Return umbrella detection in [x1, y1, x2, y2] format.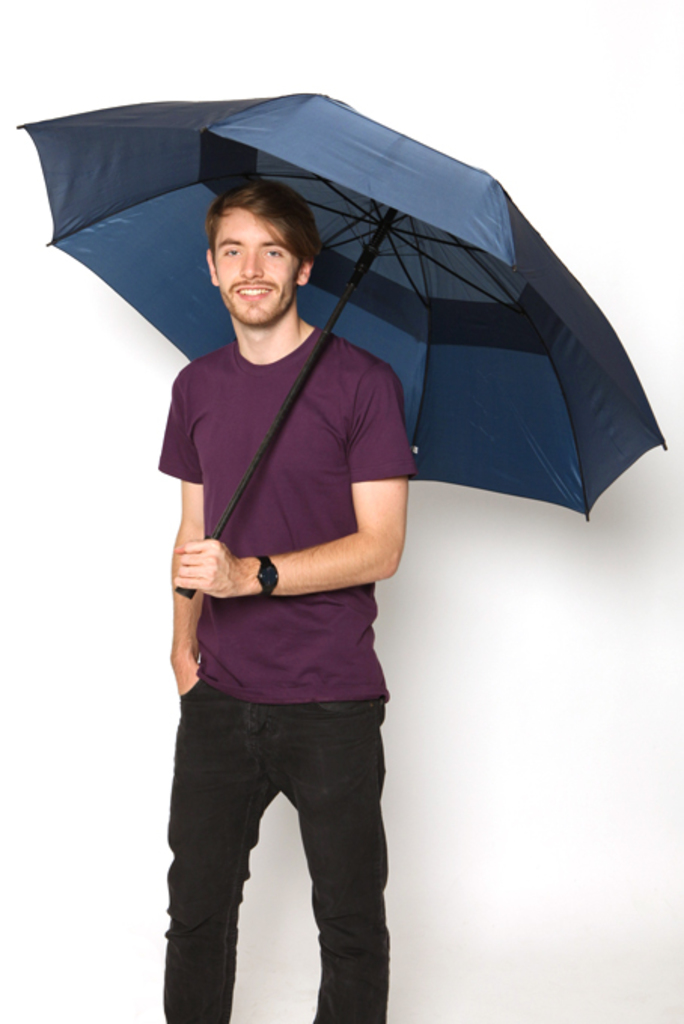
[21, 93, 652, 593].
